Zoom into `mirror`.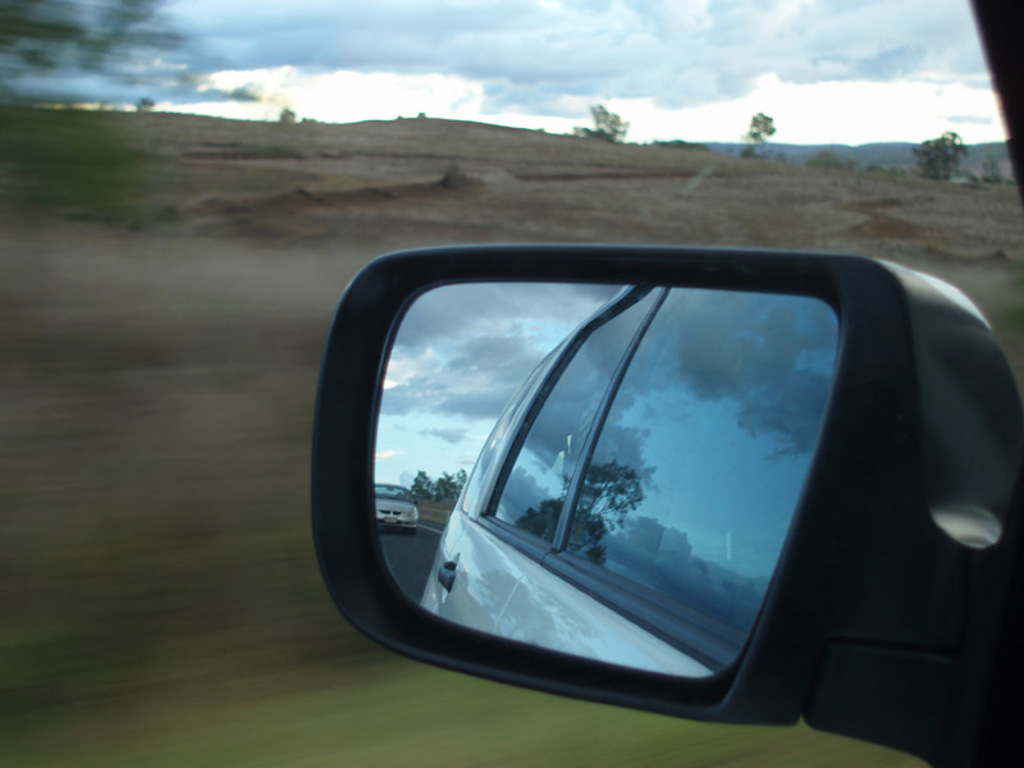
Zoom target: 372,276,841,678.
